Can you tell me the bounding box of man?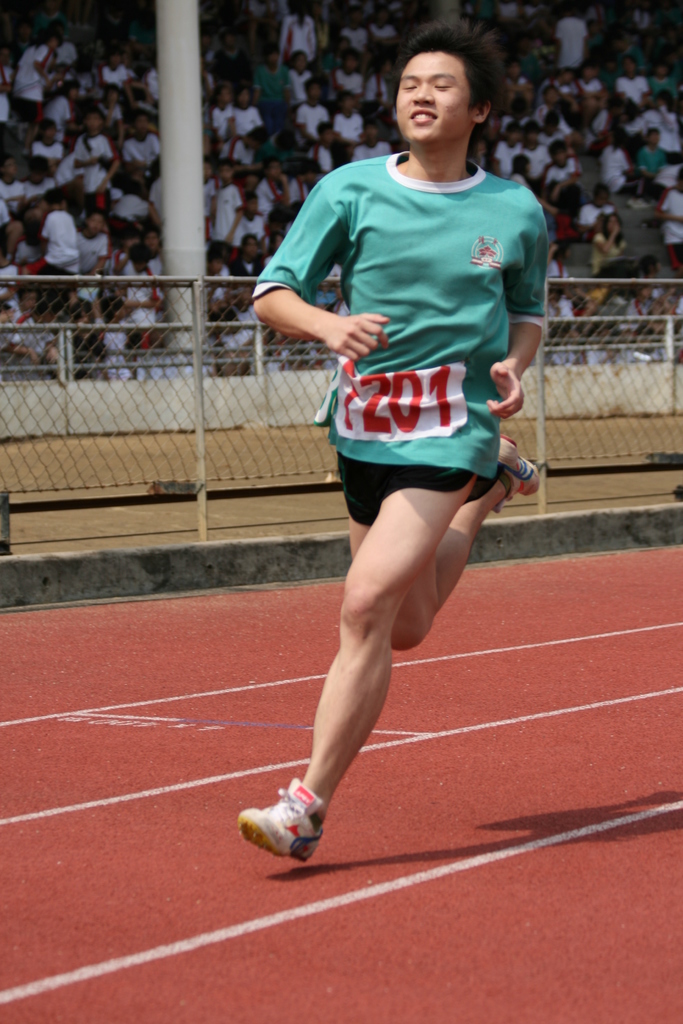
(224,53,547,888).
